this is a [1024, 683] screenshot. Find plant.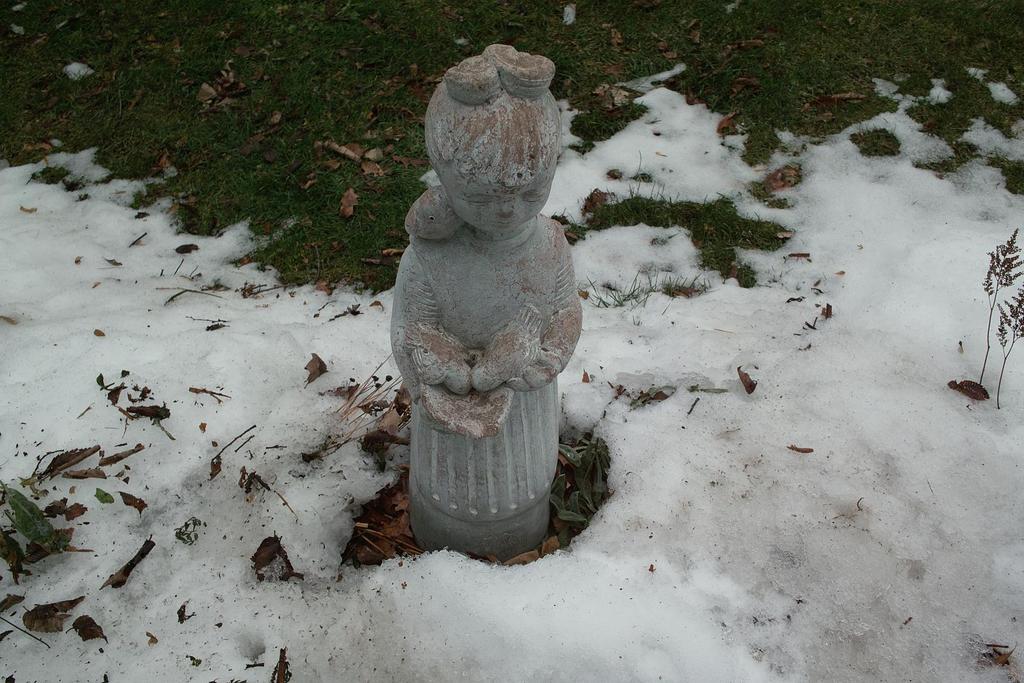
Bounding box: {"x1": 975, "y1": 225, "x2": 1021, "y2": 387}.
